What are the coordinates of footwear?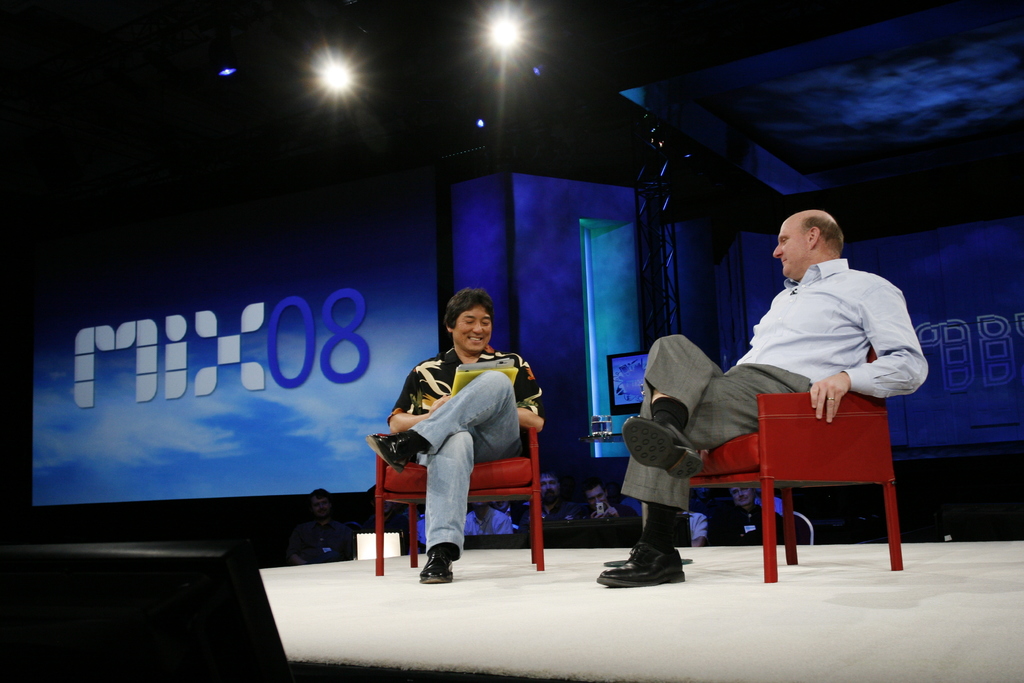
<box>625,417,706,475</box>.
